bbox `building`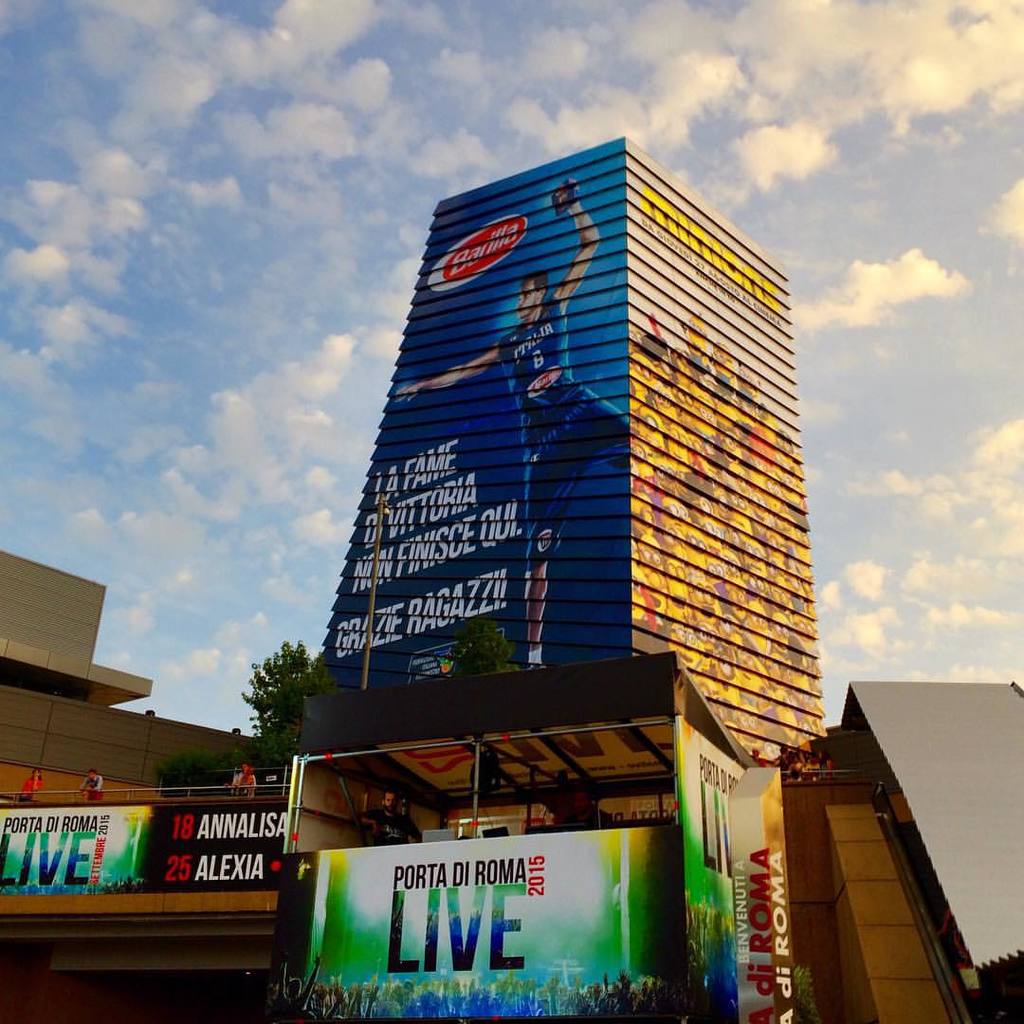
pyautogui.locateOnScreen(0, 546, 268, 795)
